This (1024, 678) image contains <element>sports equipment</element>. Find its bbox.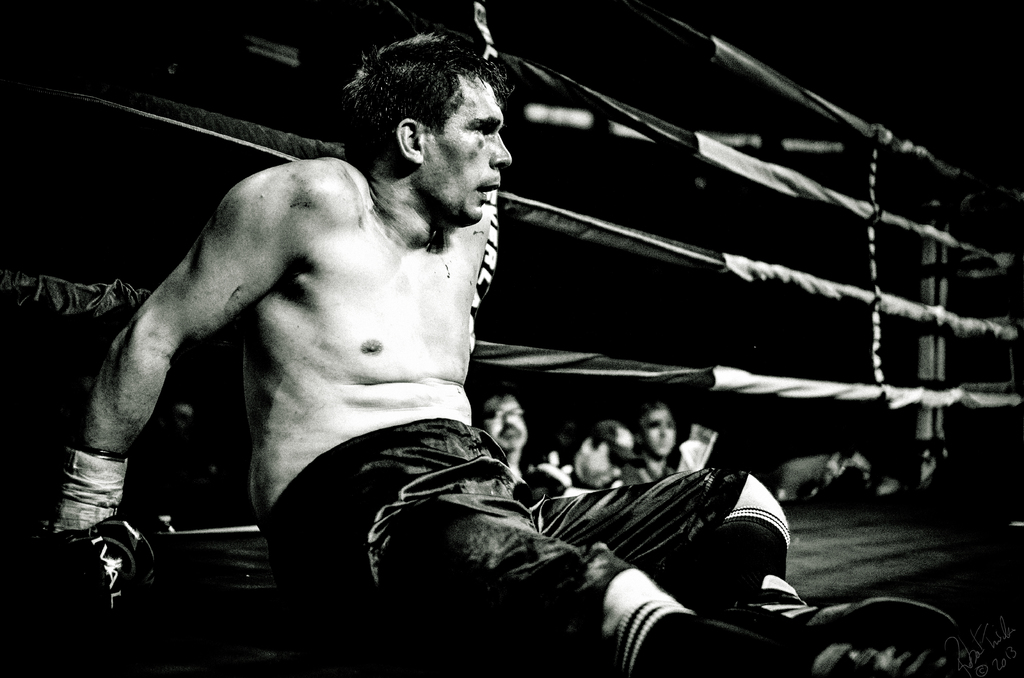
bbox=(720, 593, 958, 652).
